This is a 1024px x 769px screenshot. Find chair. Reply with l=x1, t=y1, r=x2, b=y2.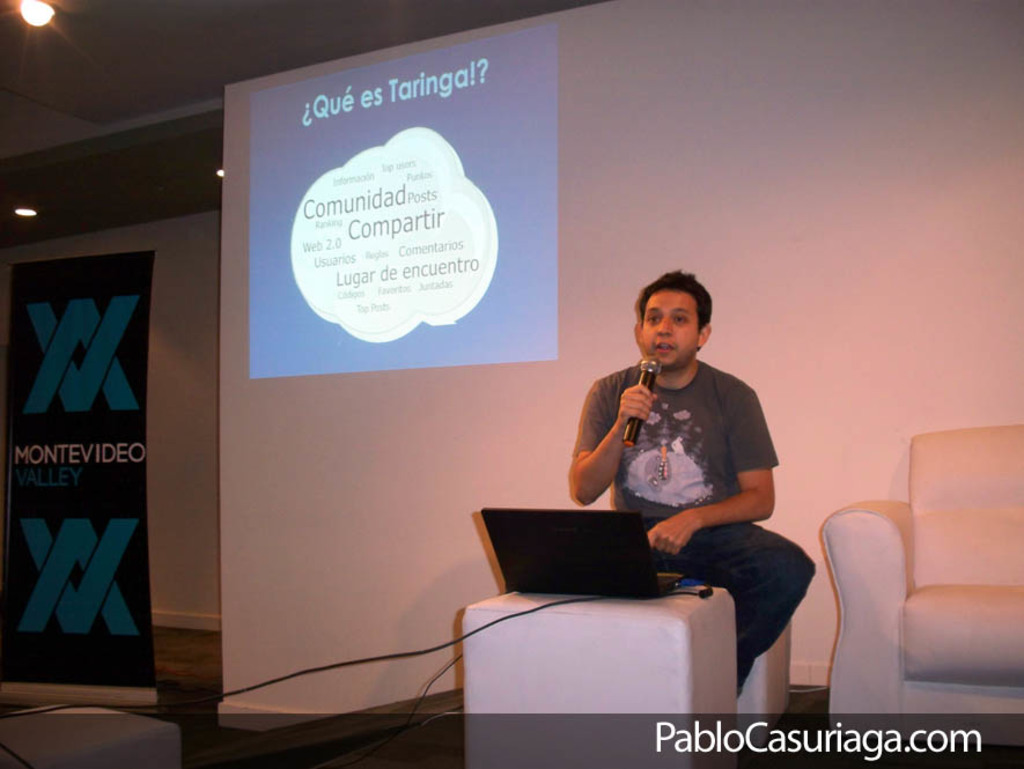
l=823, t=422, r=1023, b=726.
